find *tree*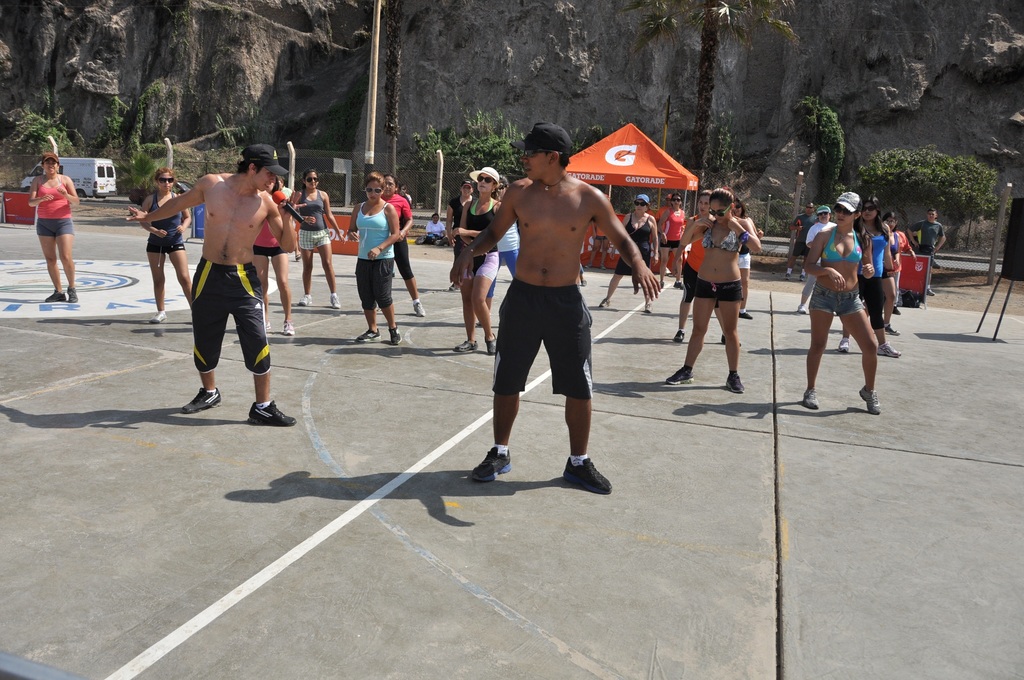
[x1=788, y1=97, x2=847, y2=206]
